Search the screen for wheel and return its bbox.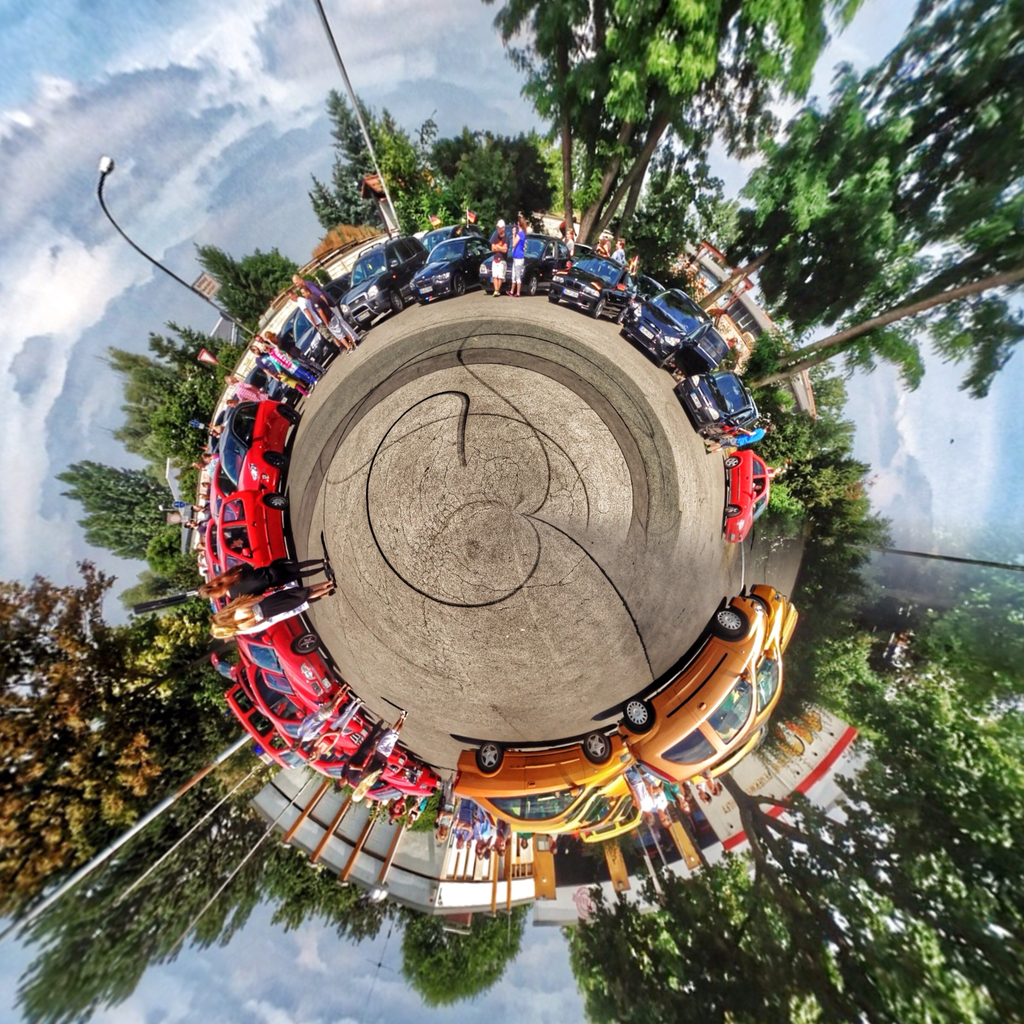
Found: l=655, t=352, r=675, b=368.
